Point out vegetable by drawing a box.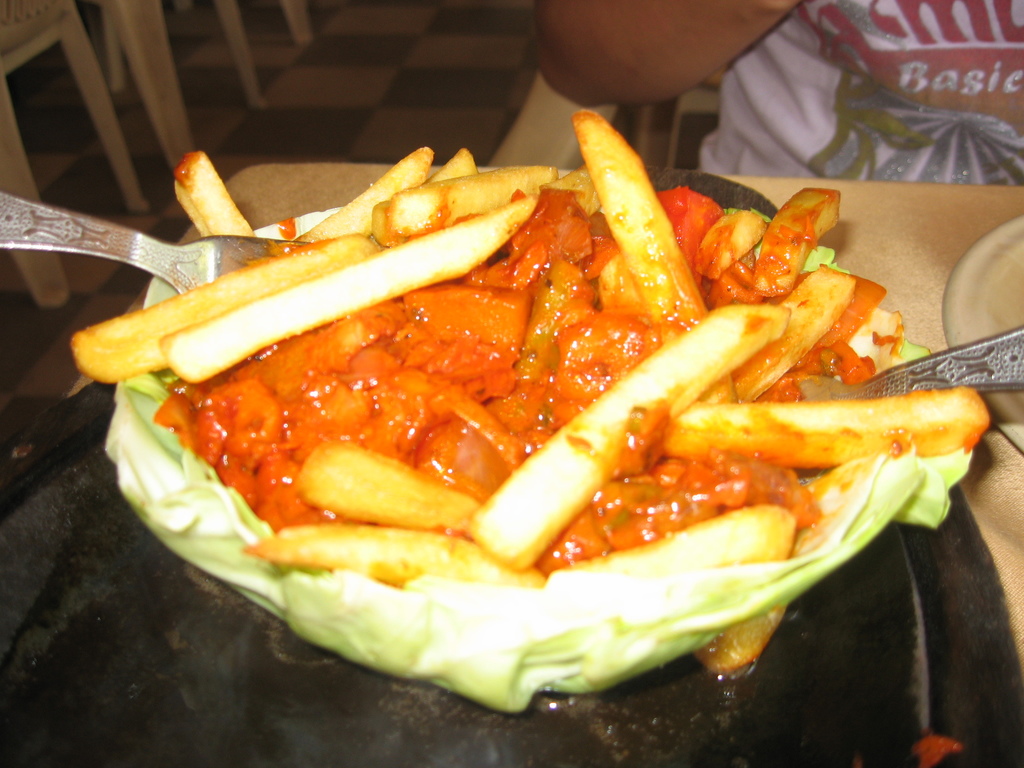
(x1=420, y1=143, x2=479, y2=182).
